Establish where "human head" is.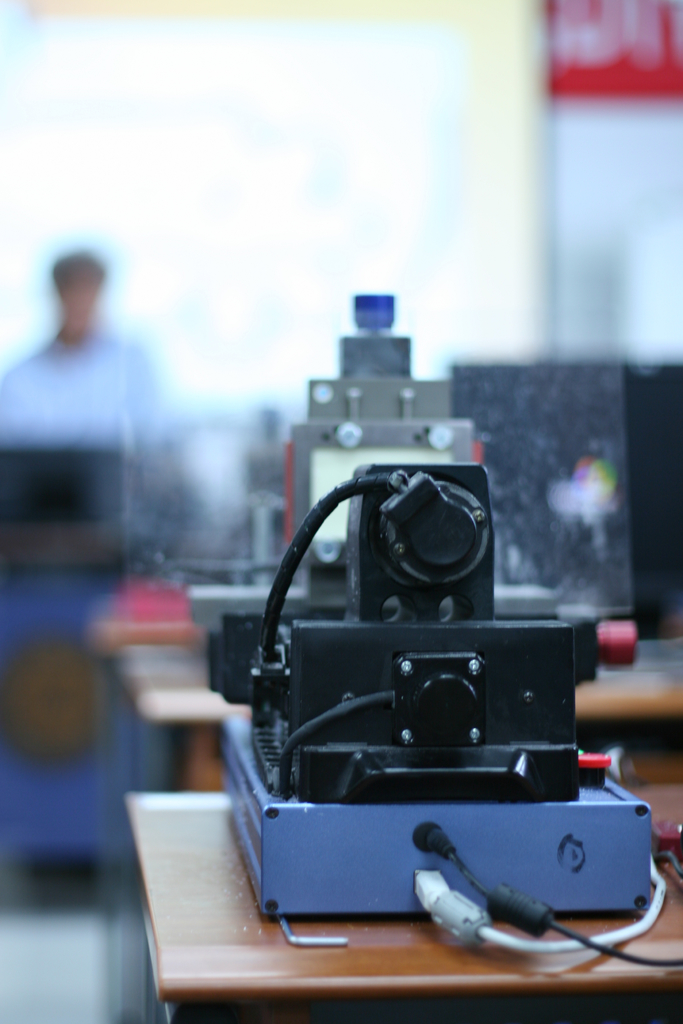
Established at <box>49,253,106,330</box>.
